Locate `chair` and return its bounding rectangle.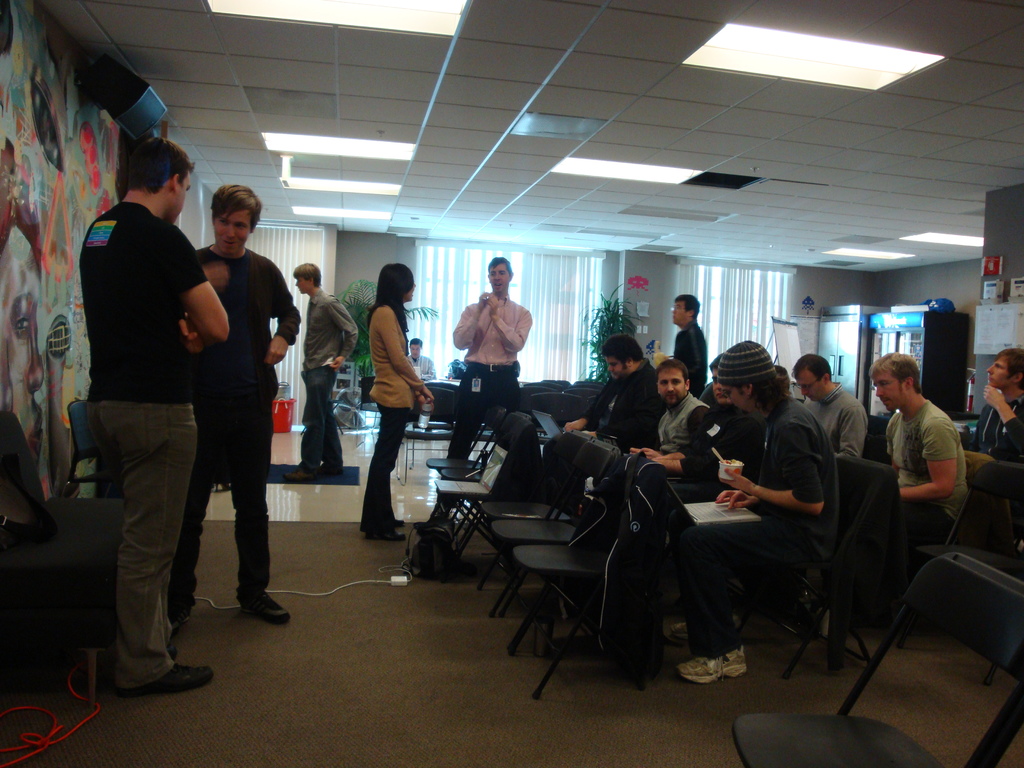
select_region(477, 436, 623, 611).
